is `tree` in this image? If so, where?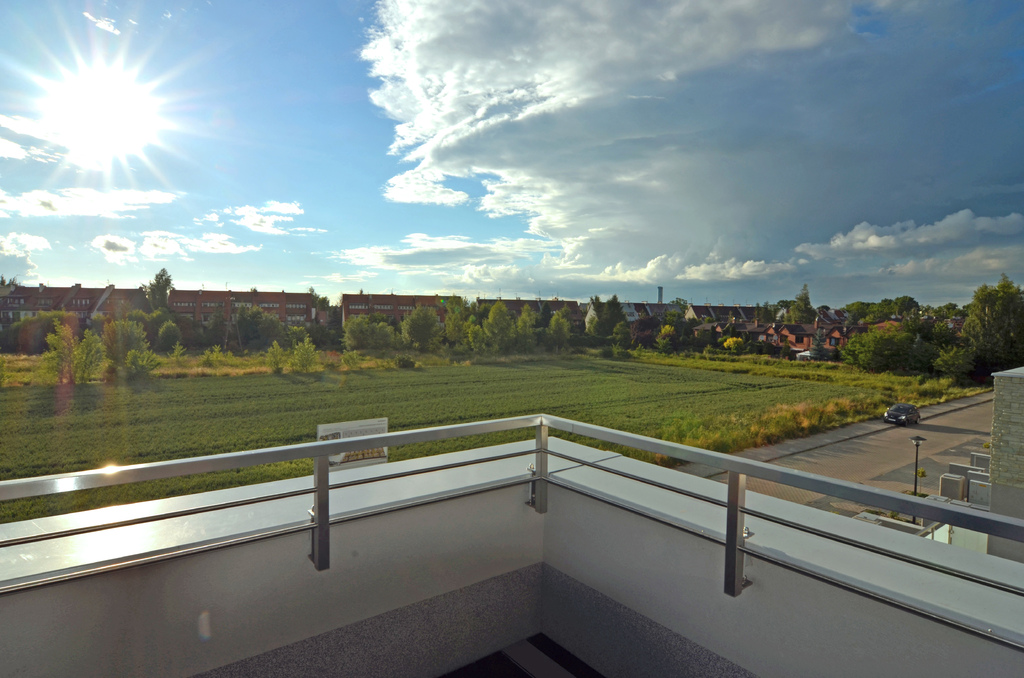
Yes, at region(346, 312, 409, 351).
